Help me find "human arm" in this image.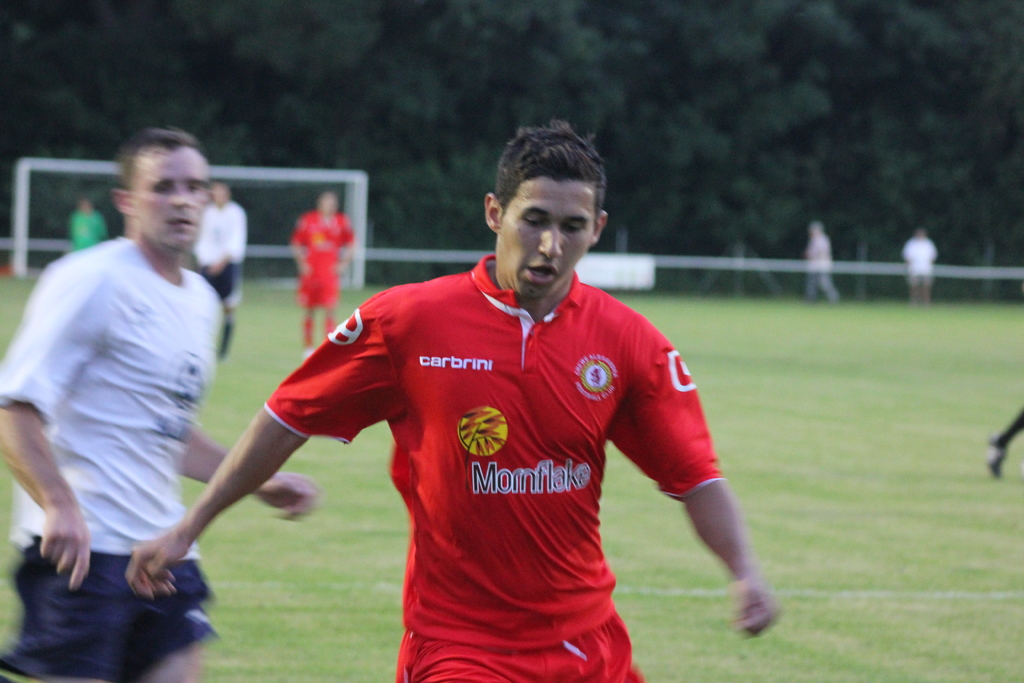
Found it: Rect(168, 432, 323, 521).
